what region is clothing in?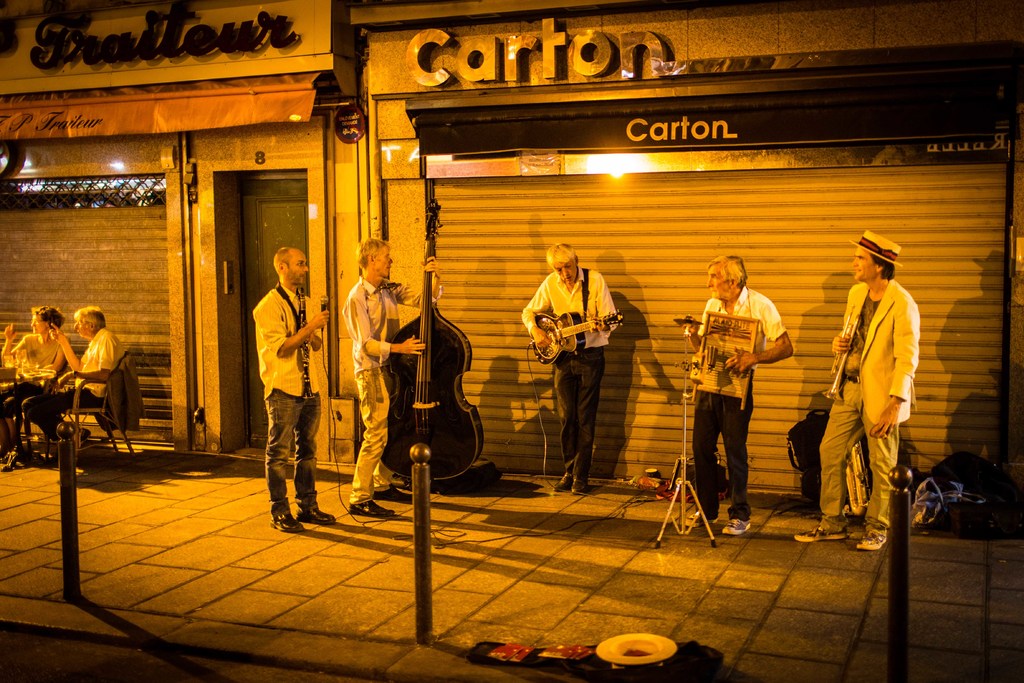
686 272 788 375.
